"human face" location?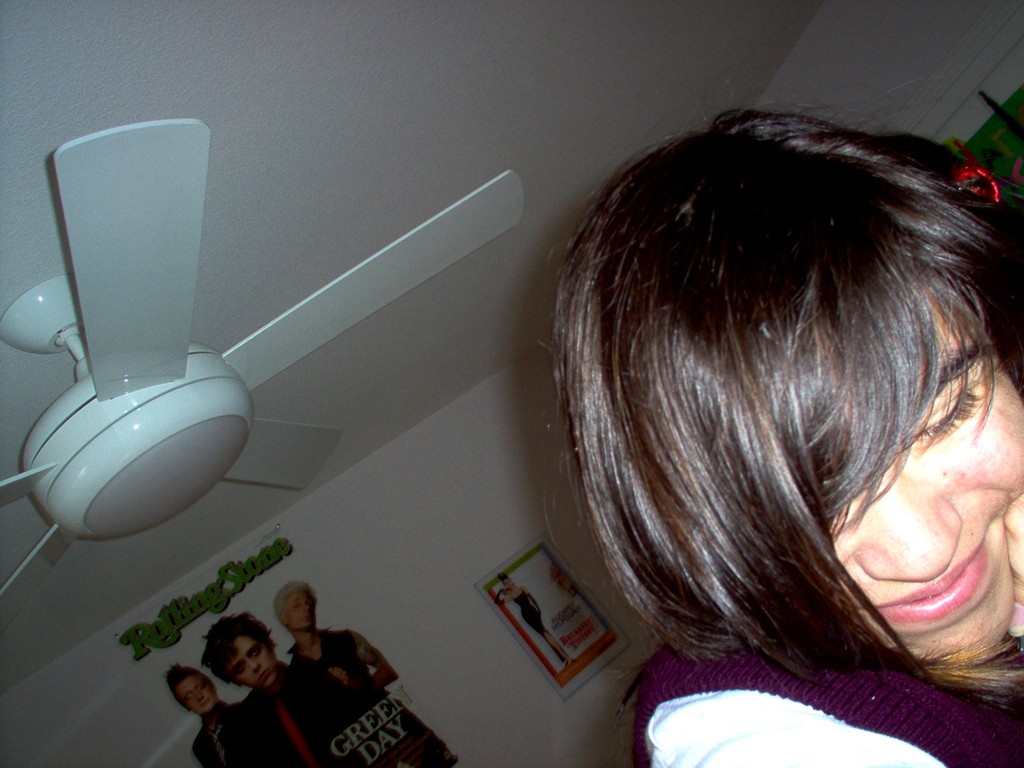
[833, 292, 1023, 664]
